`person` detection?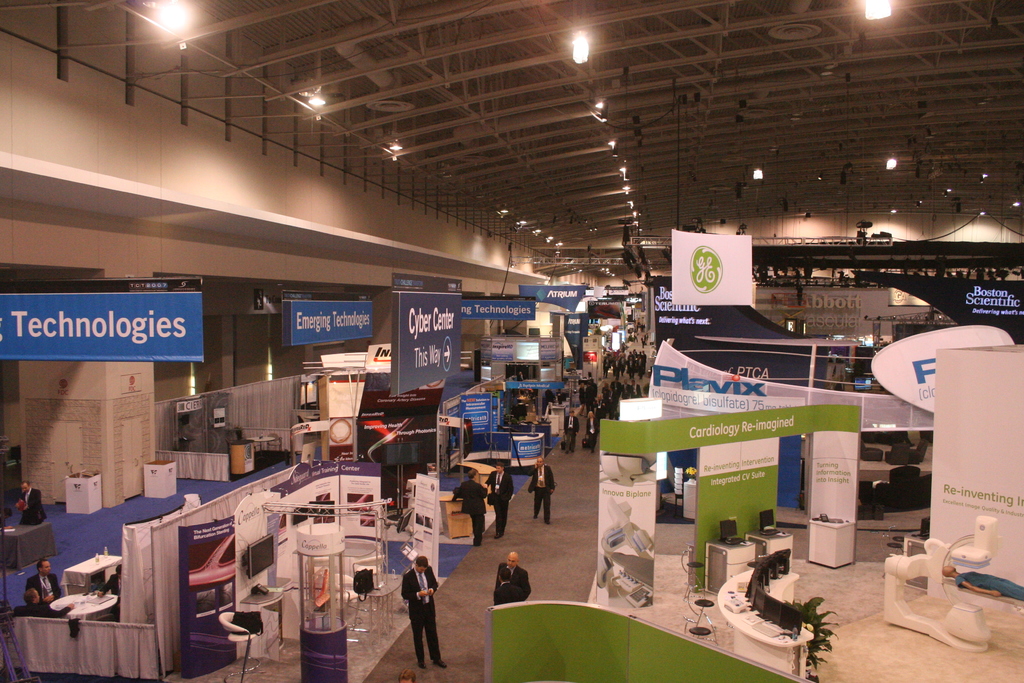
[left=495, top=553, right=534, bottom=604]
